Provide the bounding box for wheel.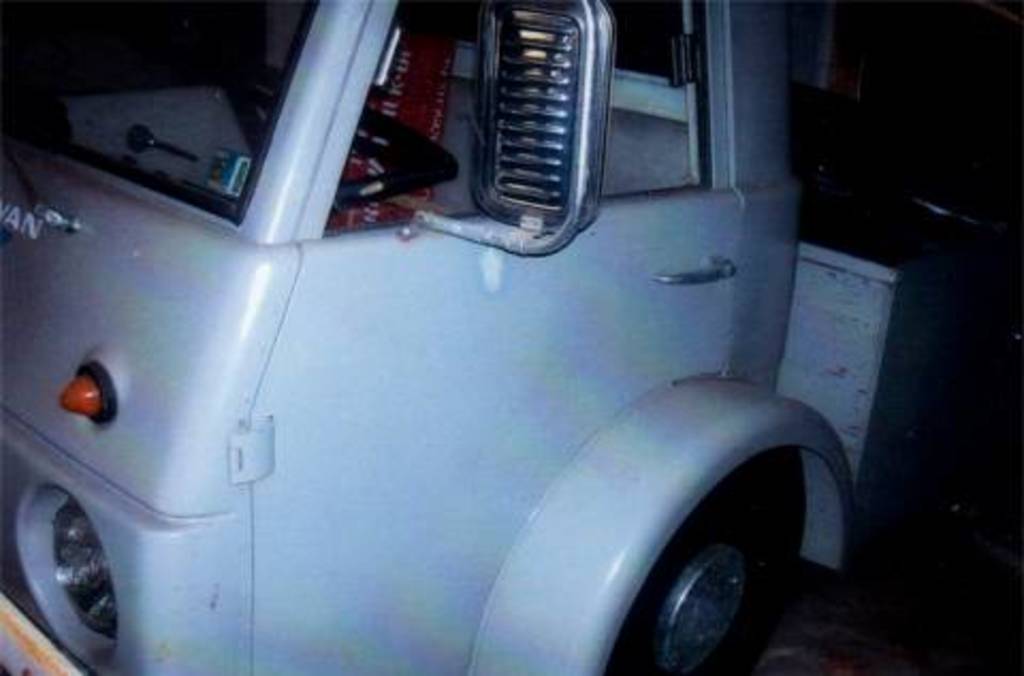
<region>606, 446, 843, 674</region>.
